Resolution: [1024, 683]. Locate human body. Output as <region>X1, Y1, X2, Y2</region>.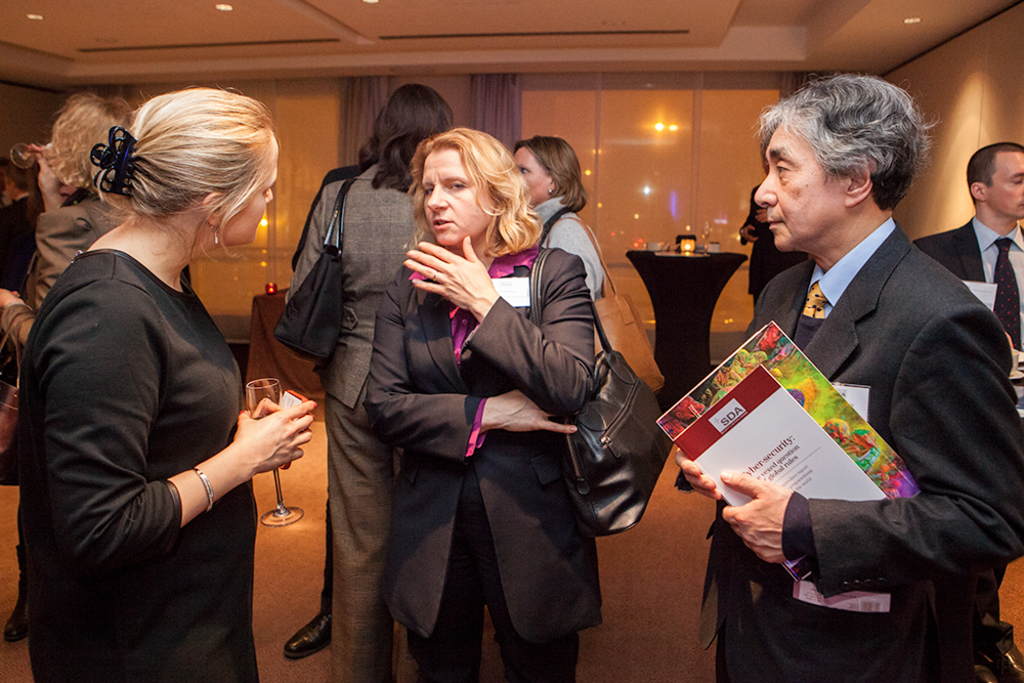
<region>0, 195, 39, 647</region>.
